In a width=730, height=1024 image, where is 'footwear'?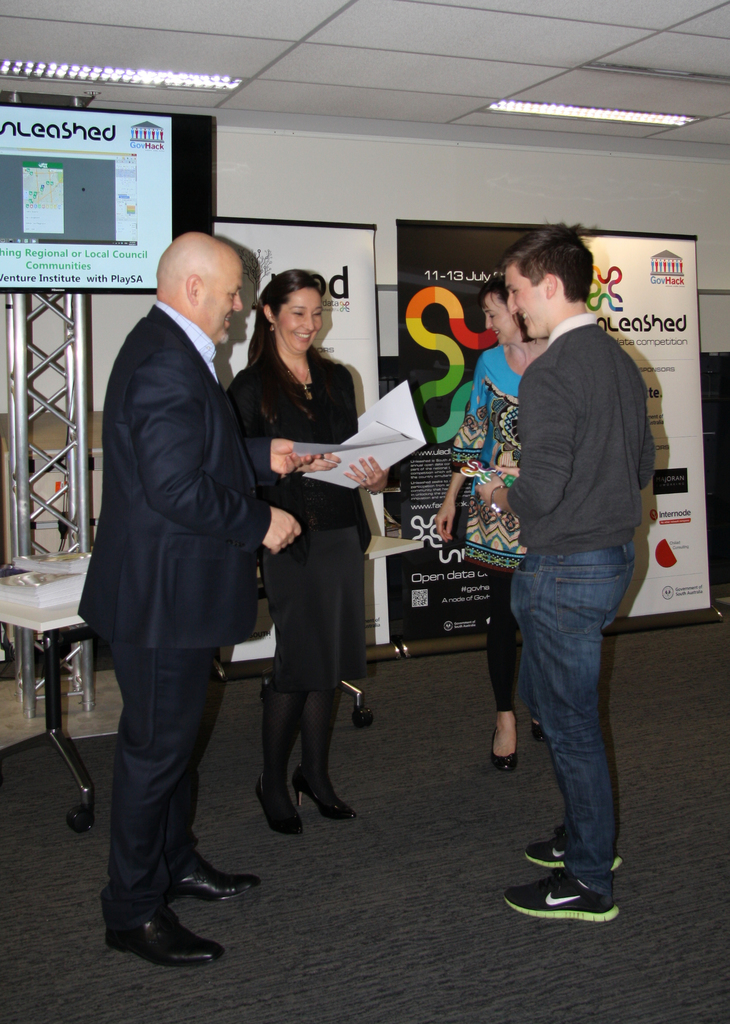
x1=171 y1=860 x2=262 y2=902.
